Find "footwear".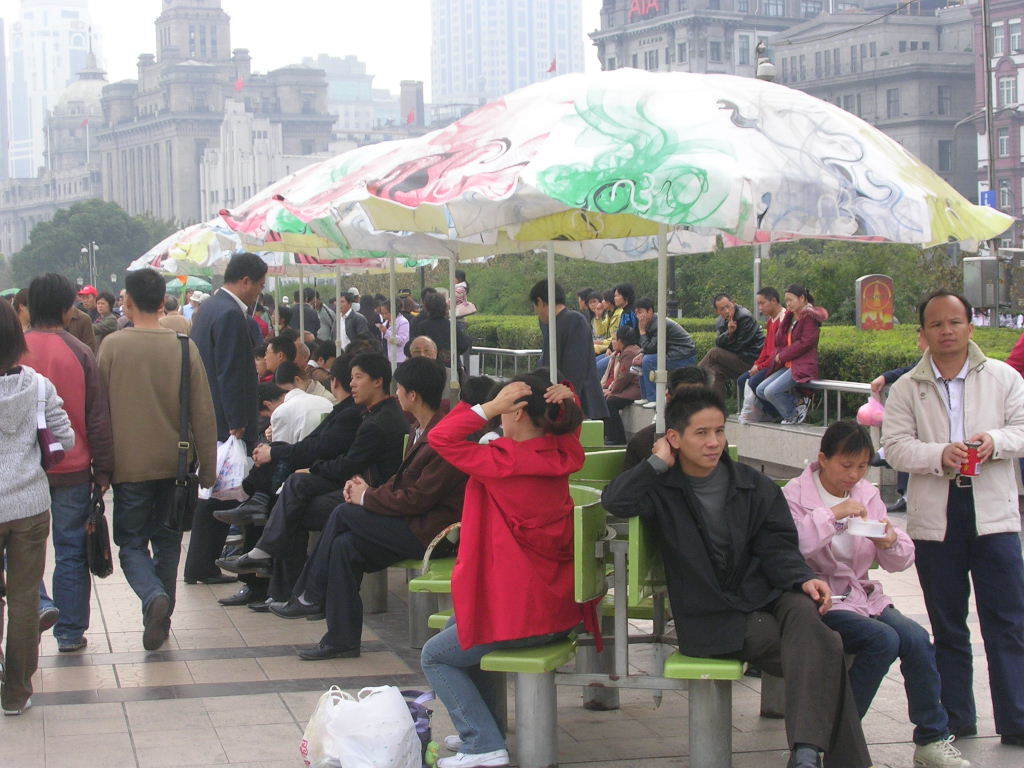
box(299, 640, 359, 661).
